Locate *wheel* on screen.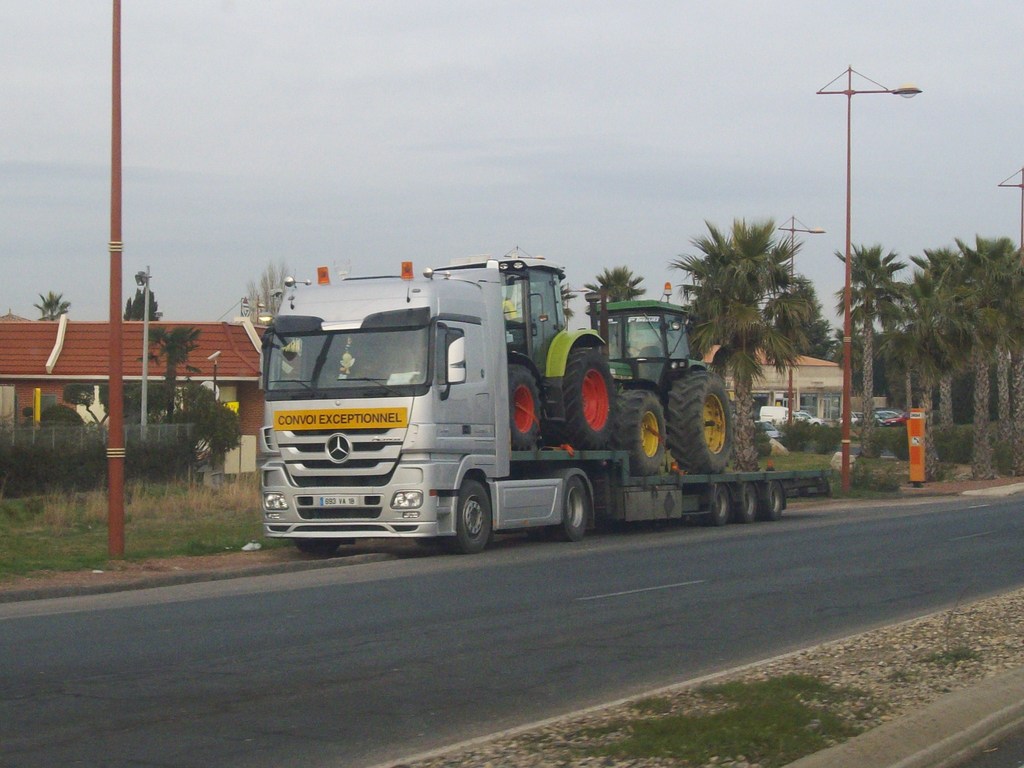
On screen at <box>528,529,544,545</box>.
